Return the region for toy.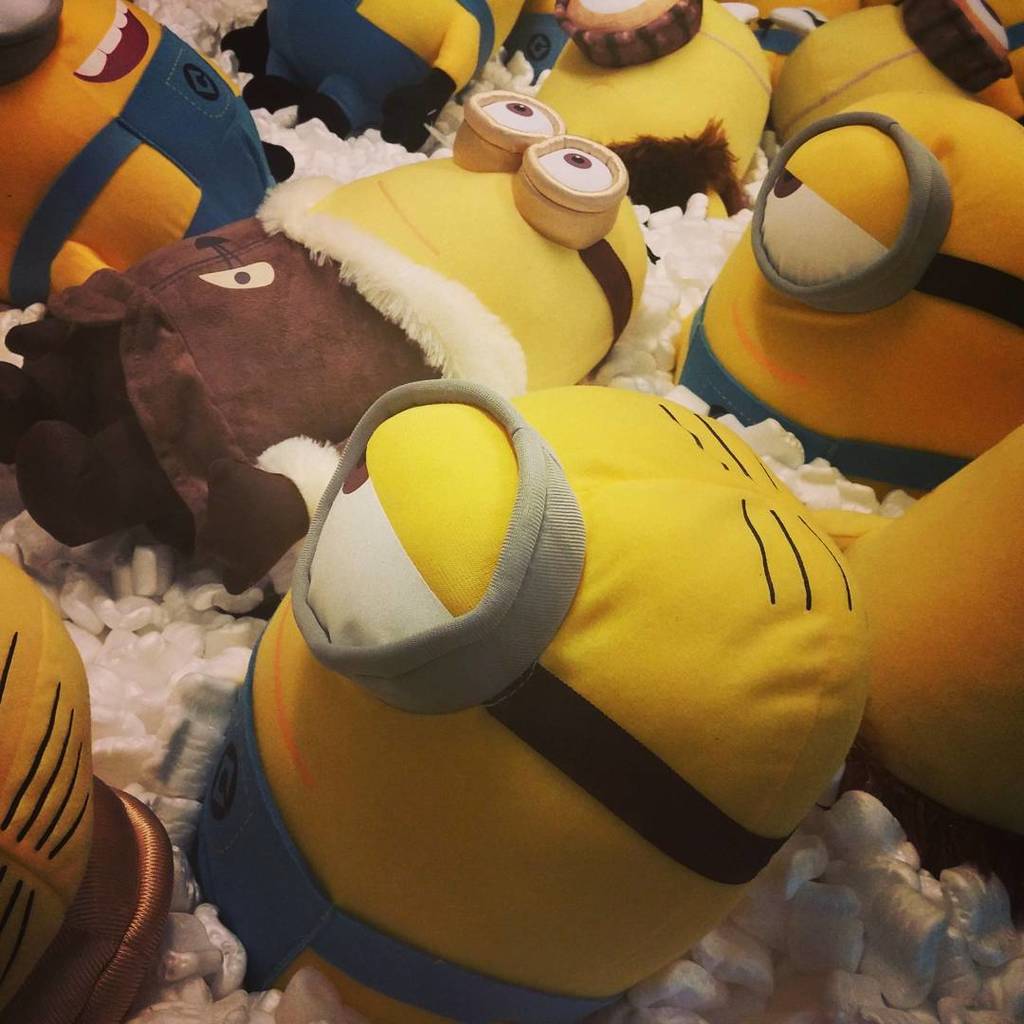
pyautogui.locateOnScreen(833, 426, 1023, 912).
